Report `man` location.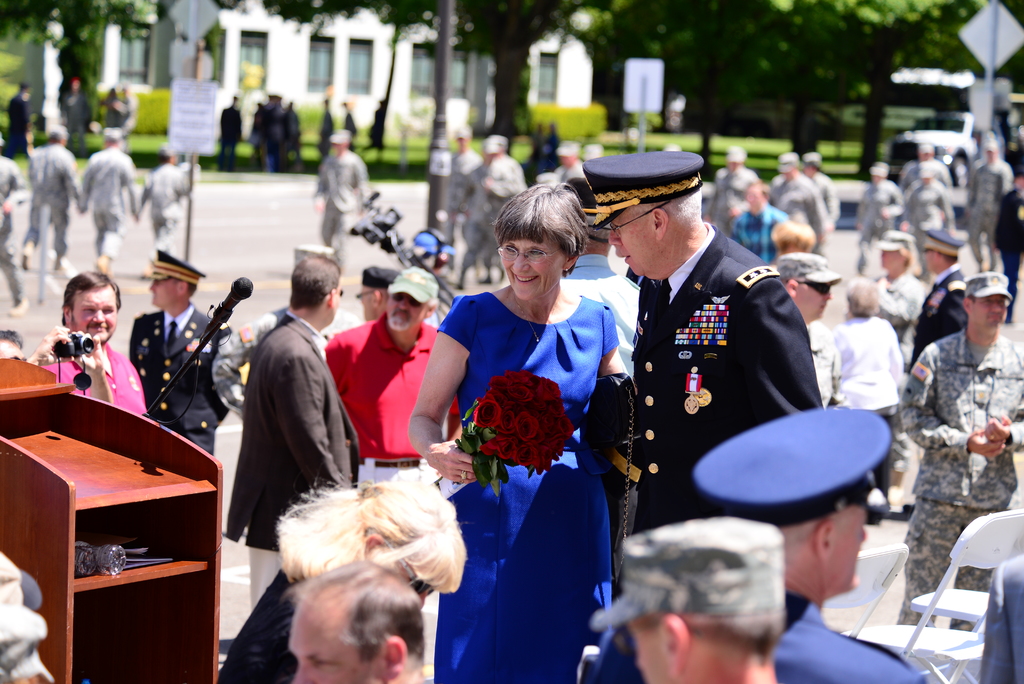
Report: 129, 252, 242, 453.
